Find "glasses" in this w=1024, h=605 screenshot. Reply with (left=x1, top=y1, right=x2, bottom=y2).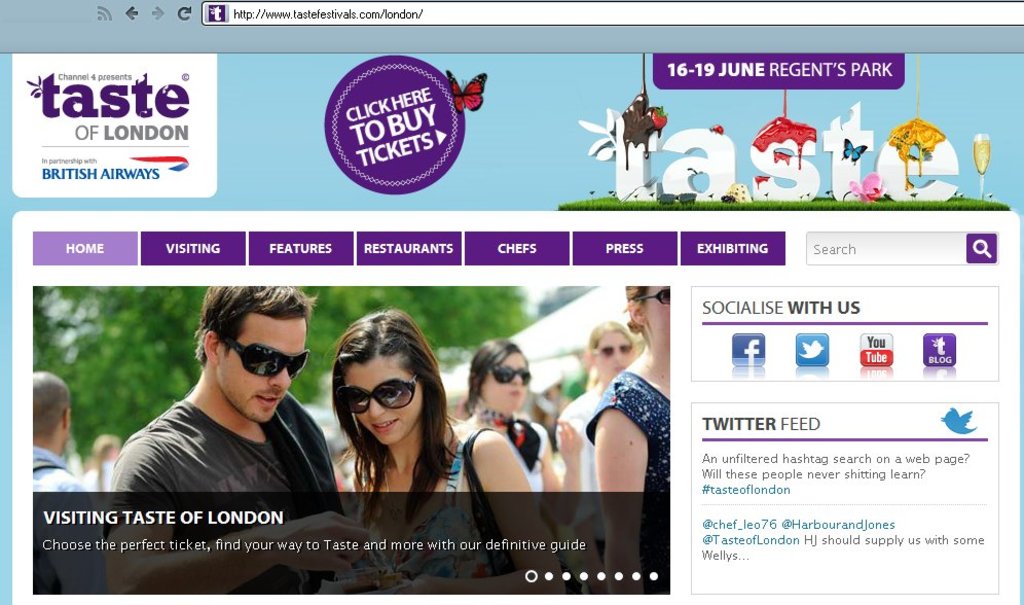
(left=218, top=337, right=305, bottom=376).
